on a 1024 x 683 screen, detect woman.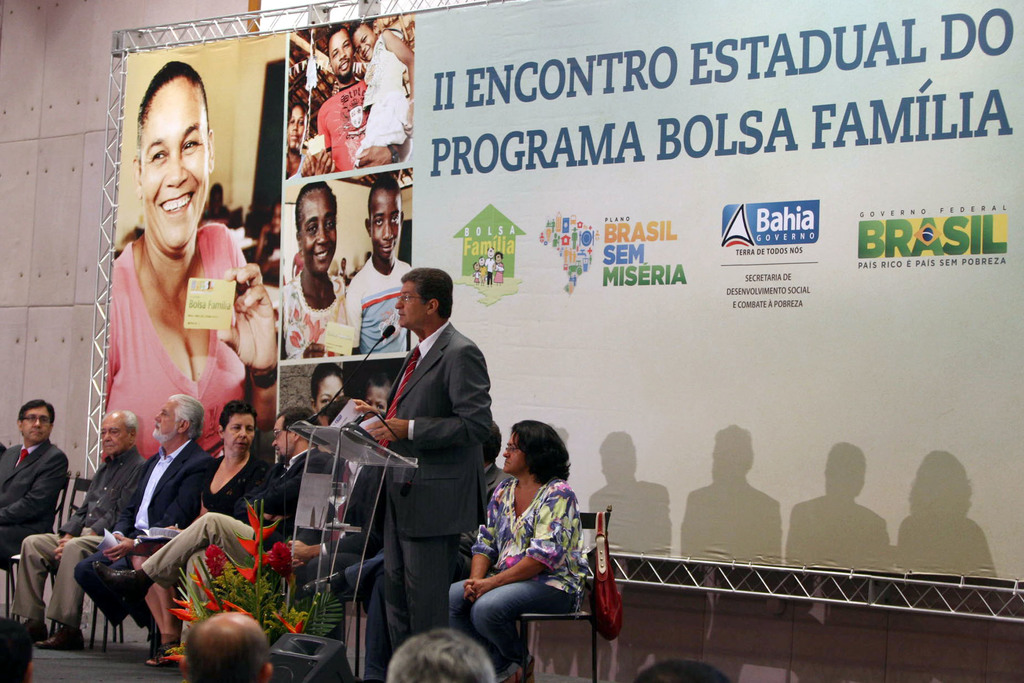
box(111, 67, 275, 451).
